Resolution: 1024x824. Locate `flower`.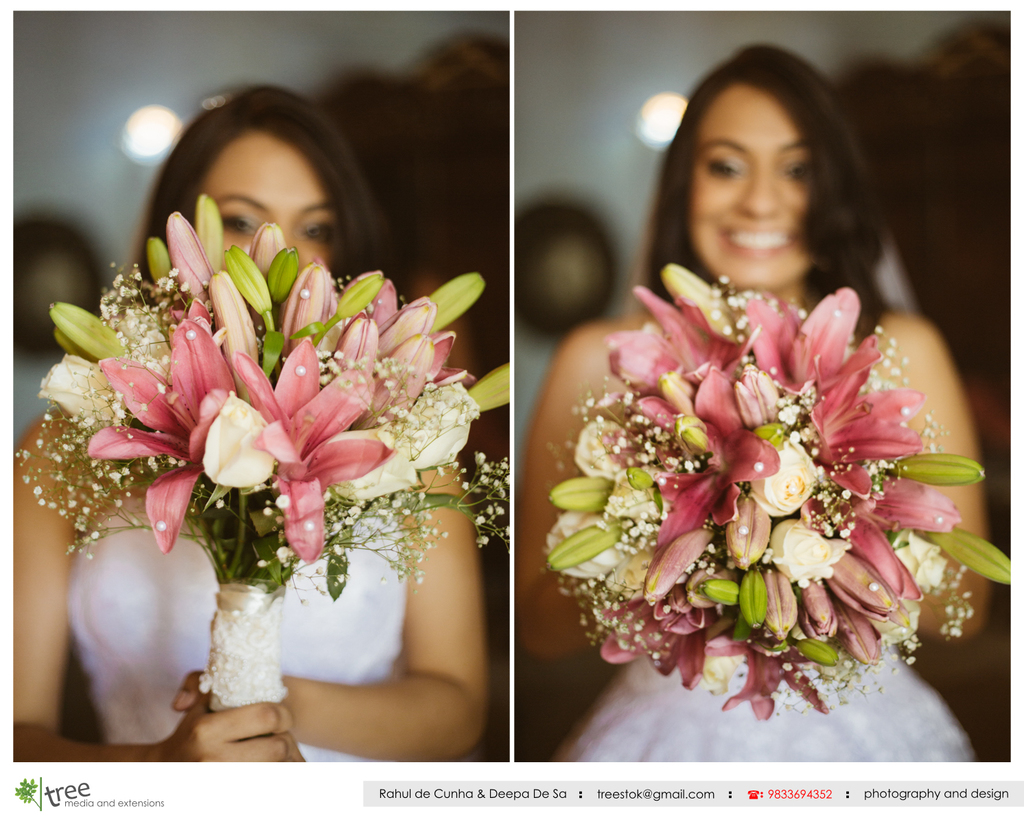
crop(210, 270, 262, 360).
